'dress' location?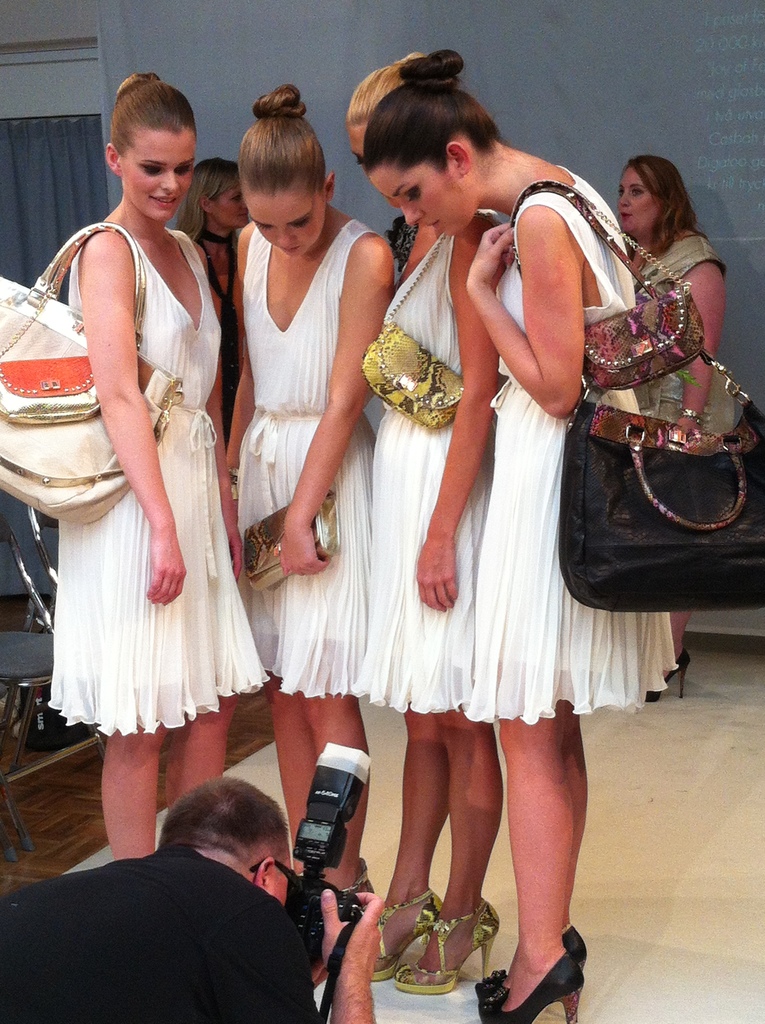
l=235, t=209, r=364, b=705
